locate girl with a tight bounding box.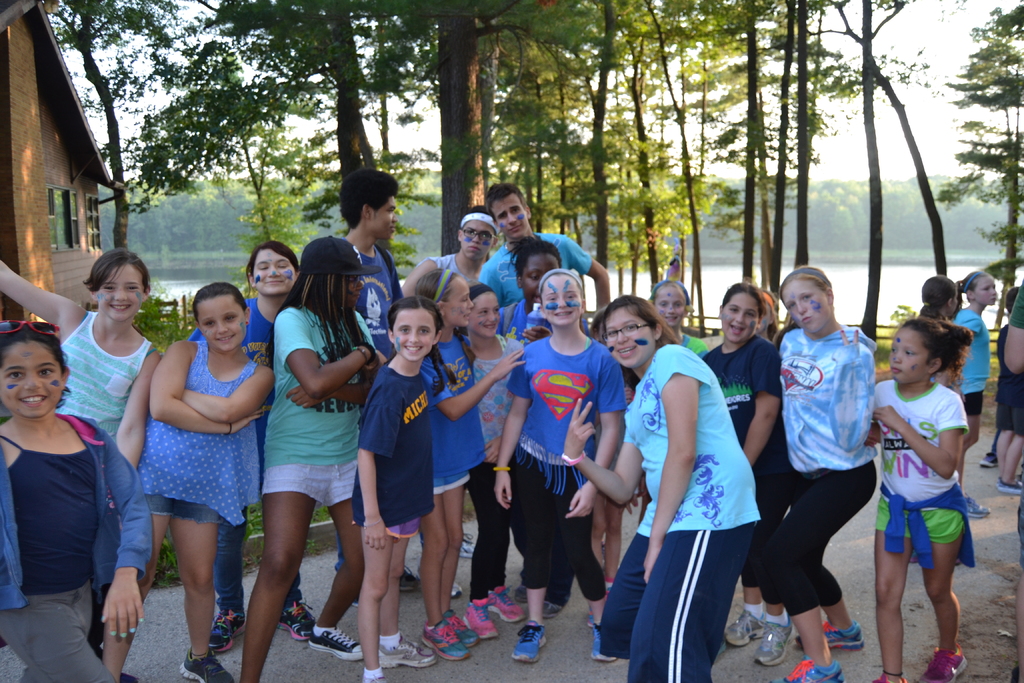
[left=420, top=270, right=525, bottom=660].
